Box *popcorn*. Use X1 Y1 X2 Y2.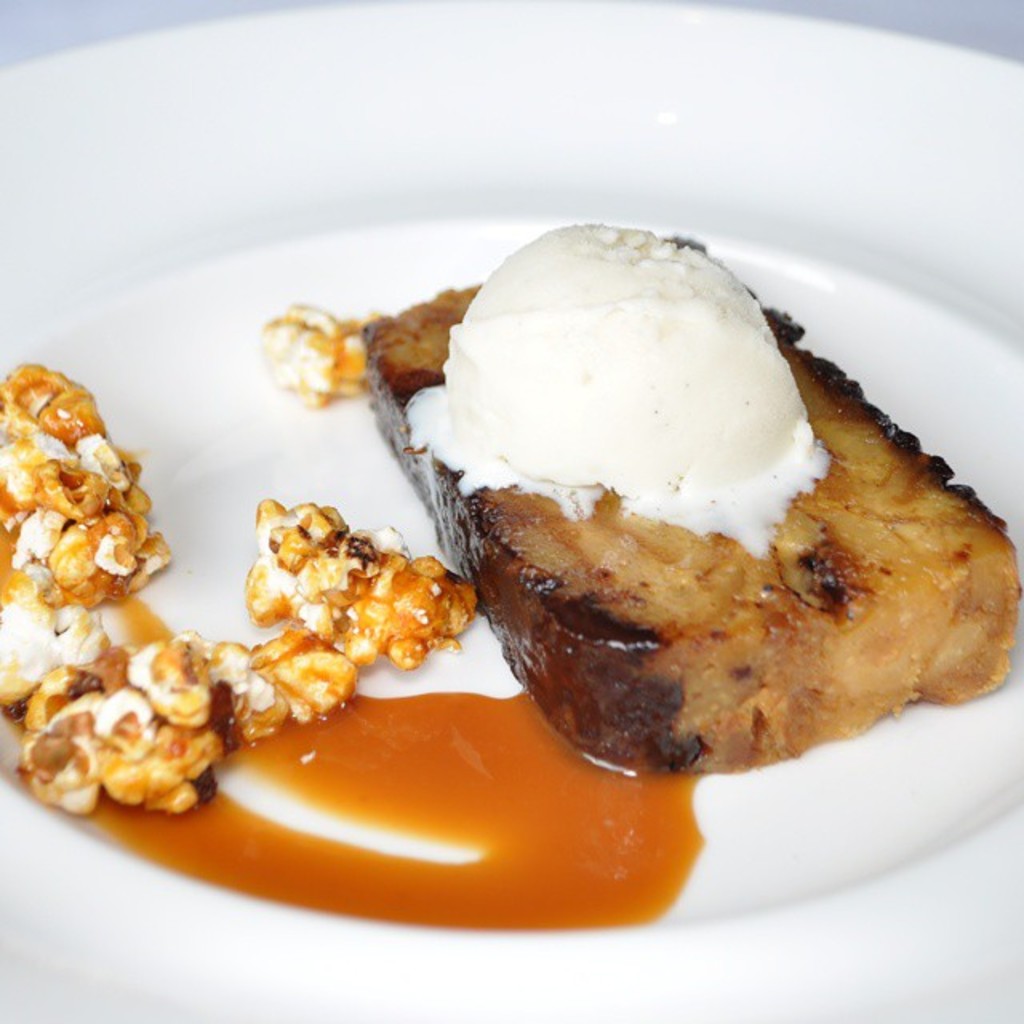
0 374 157 608.
